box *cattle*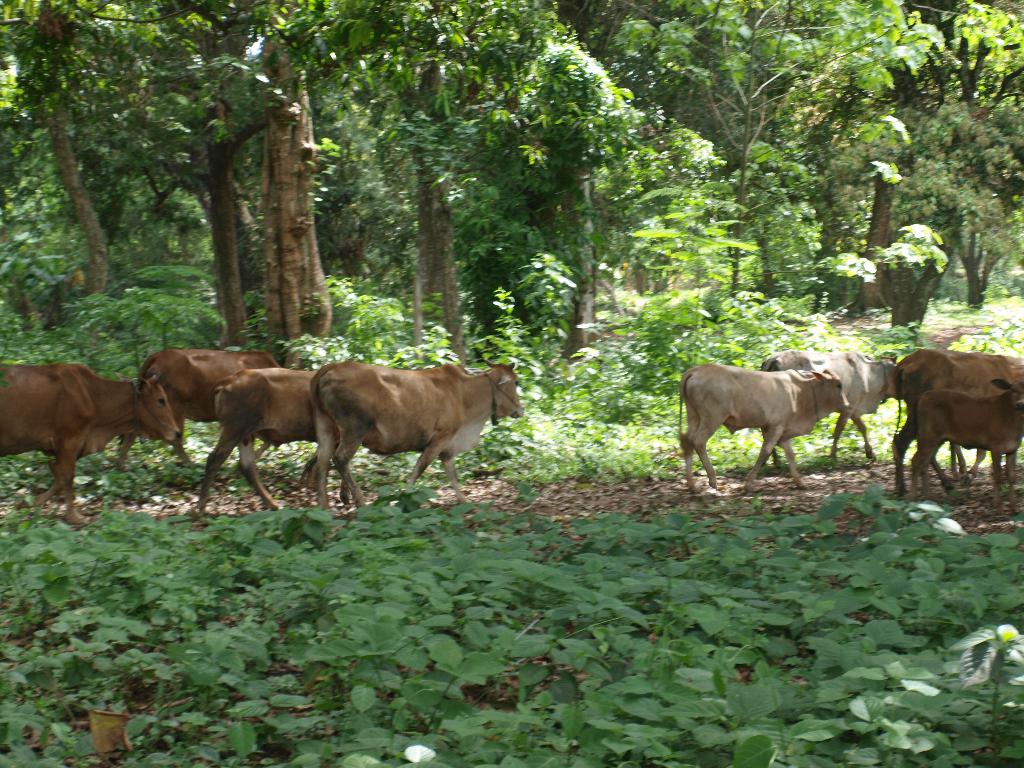
[left=758, top=349, right=895, bottom=460]
